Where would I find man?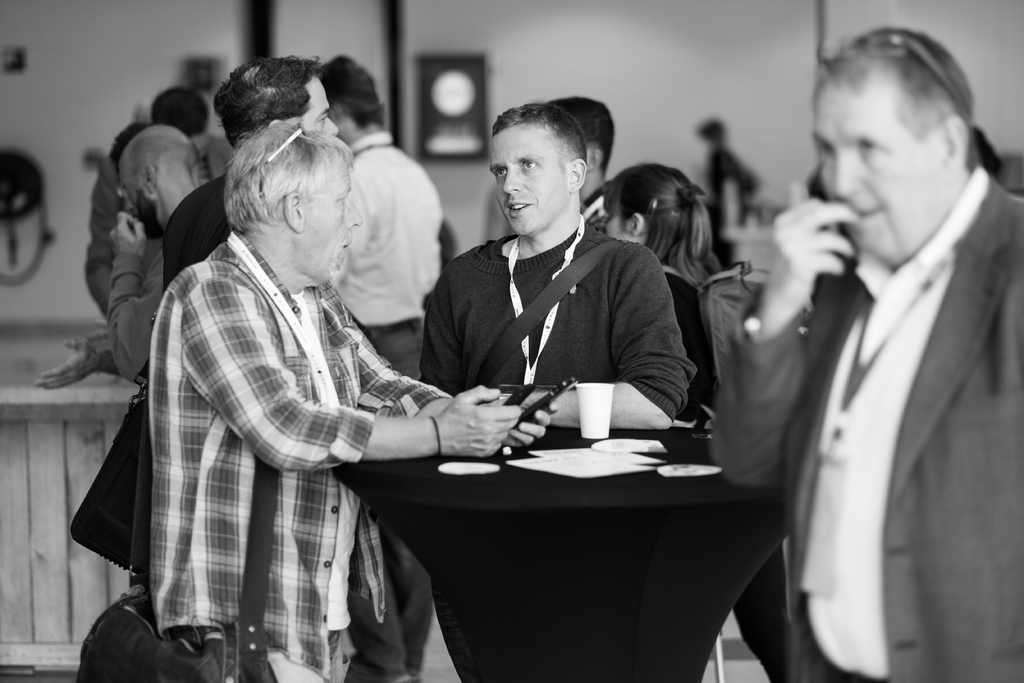
At <box>147,118,557,682</box>.
